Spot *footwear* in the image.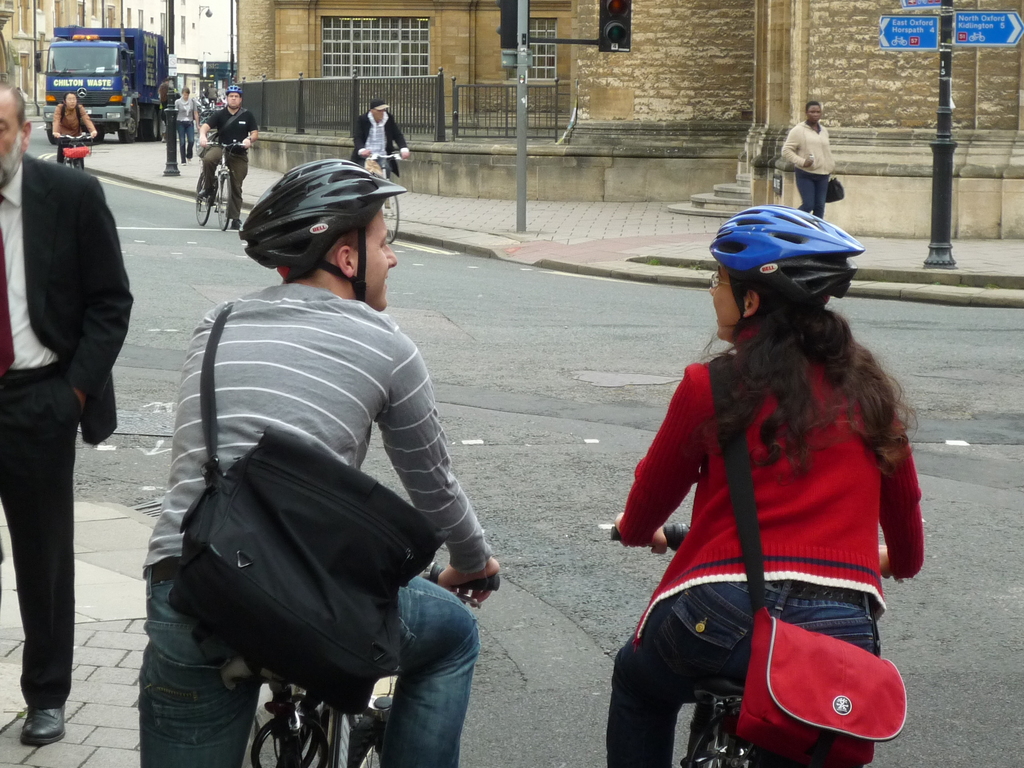
*footwear* found at locate(15, 703, 67, 749).
